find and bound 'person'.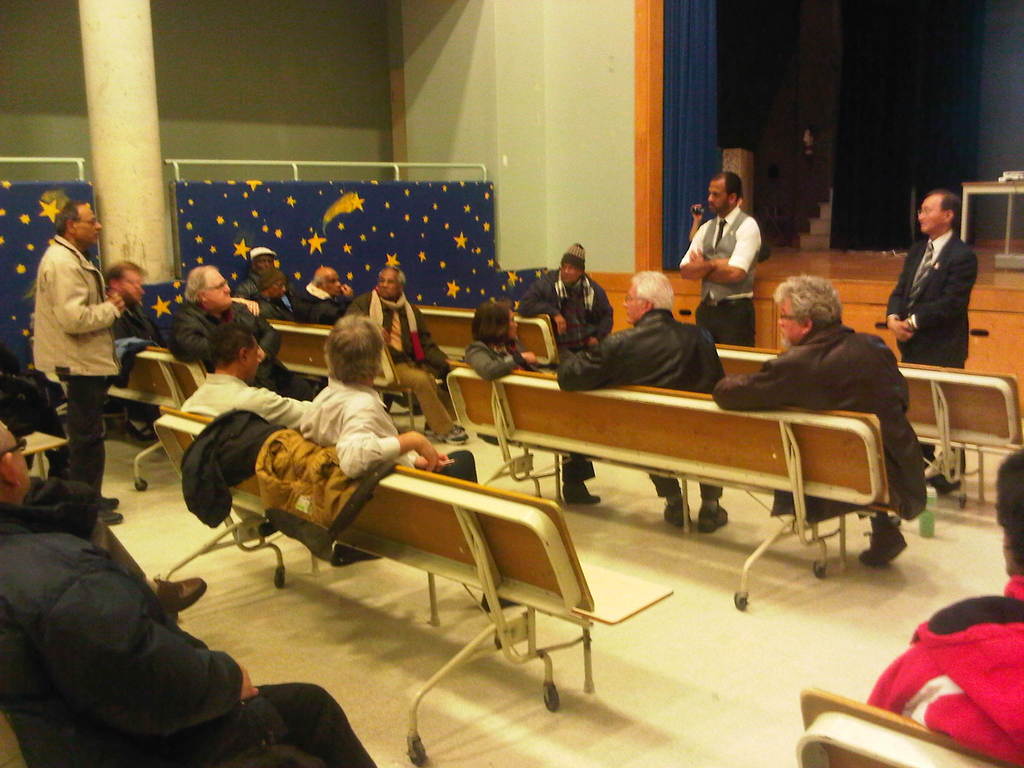
Bound: [465,299,603,506].
